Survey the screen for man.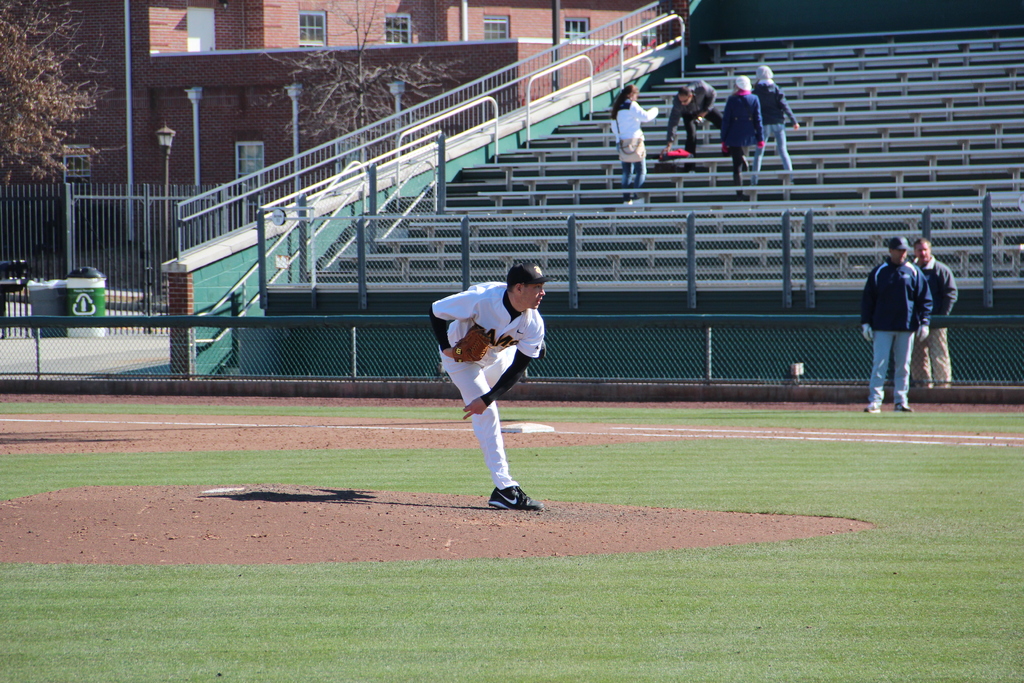
Survey found: [861,238,932,413].
